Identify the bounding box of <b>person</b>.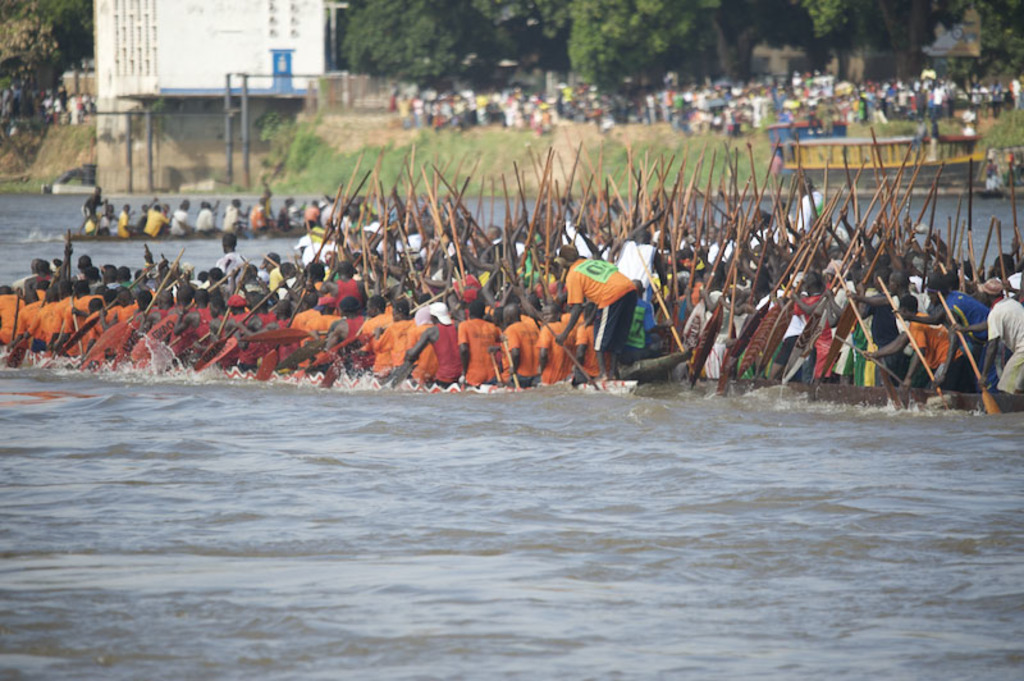
{"x1": 323, "y1": 283, "x2": 370, "y2": 375}.
